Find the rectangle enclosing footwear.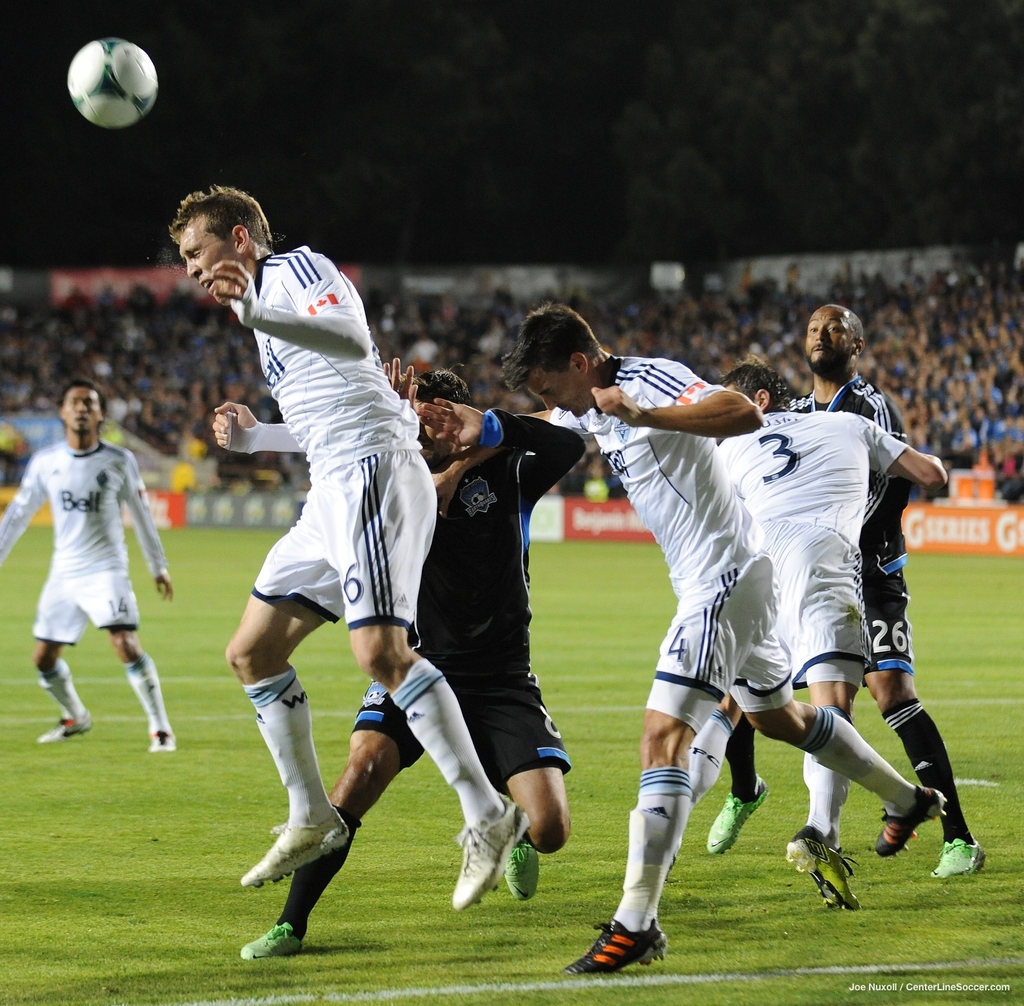
<box>879,786,951,852</box>.
